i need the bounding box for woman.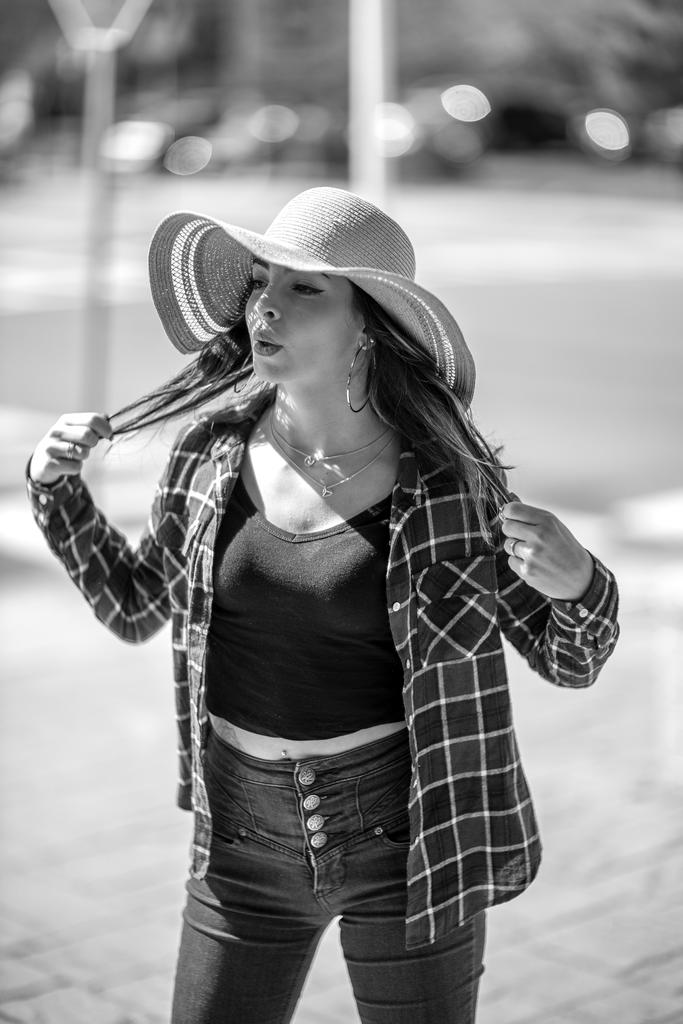
Here it is: (68, 195, 606, 1011).
